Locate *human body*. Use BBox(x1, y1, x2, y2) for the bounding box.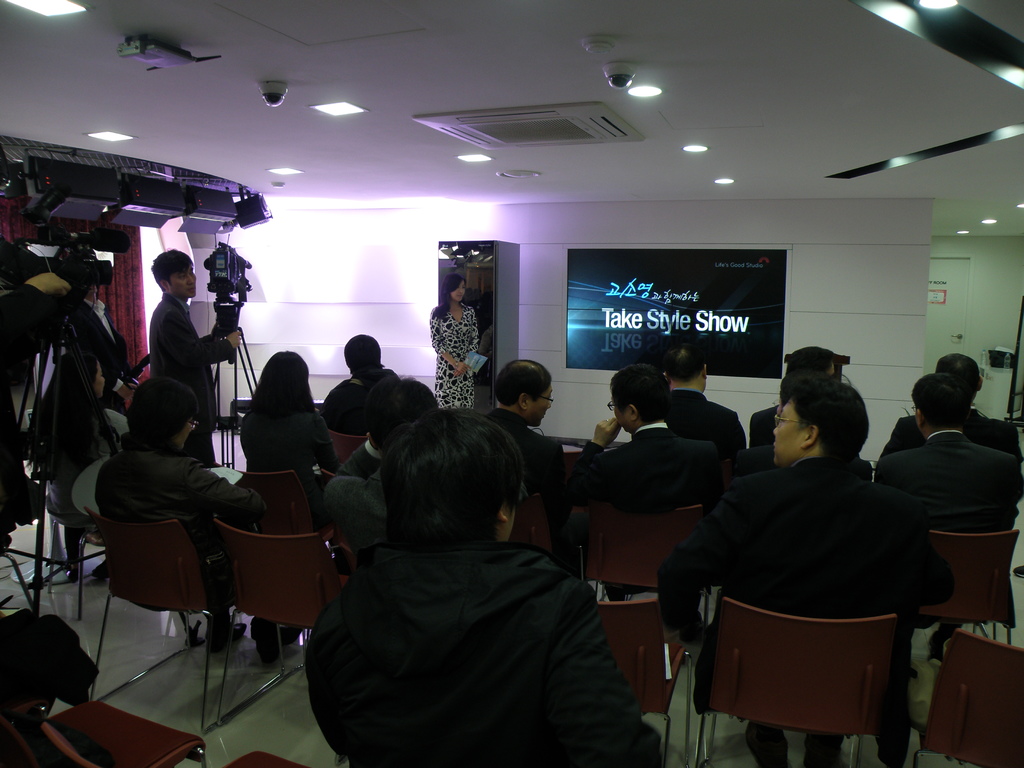
BBox(0, 271, 68, 545).
